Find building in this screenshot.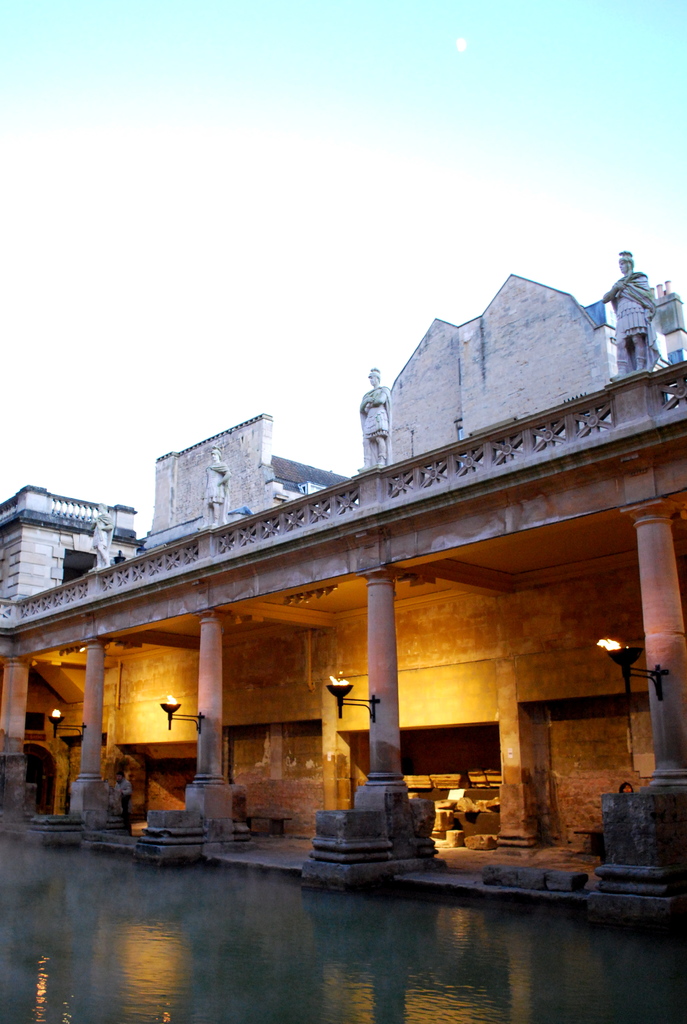
The bounding box for building is crop(0, 259, 685, 896).
